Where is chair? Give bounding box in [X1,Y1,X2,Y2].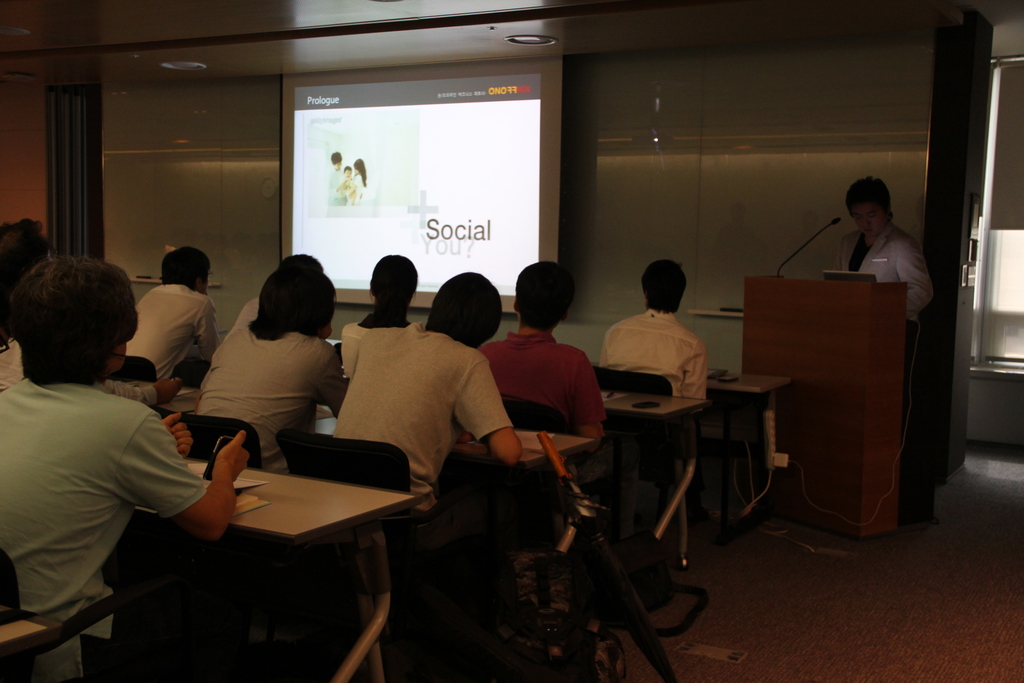
[275,423,468,570].
